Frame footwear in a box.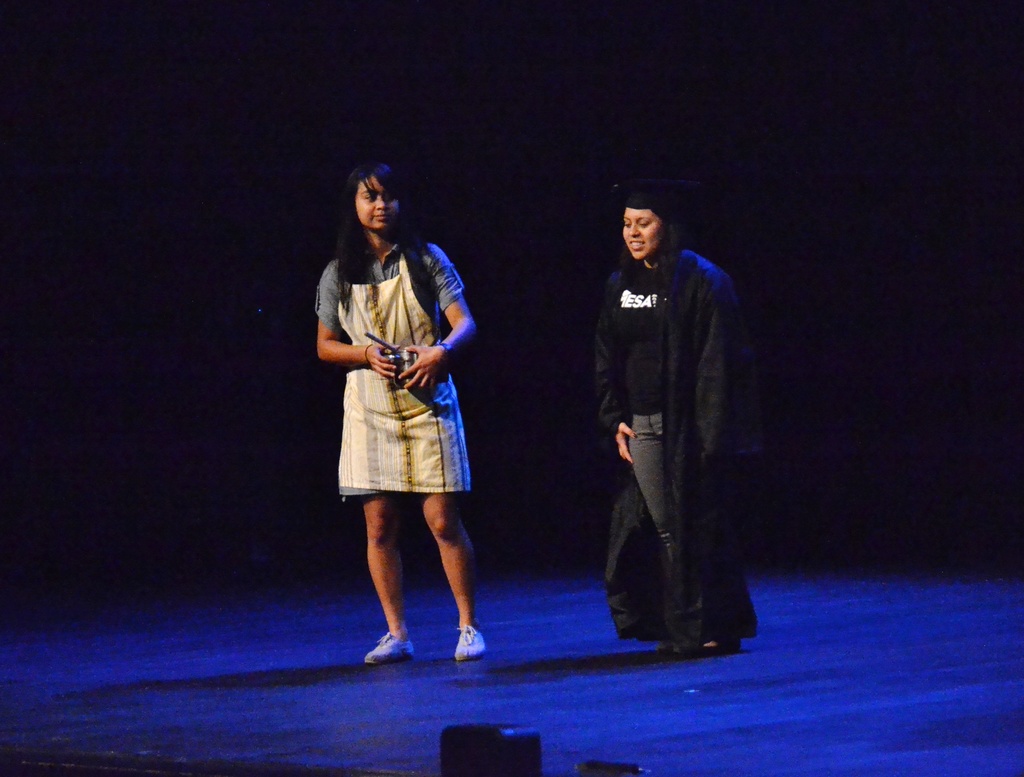
{"x1": 367, "y1": 633, "x2": 414, "y2": 662}.
